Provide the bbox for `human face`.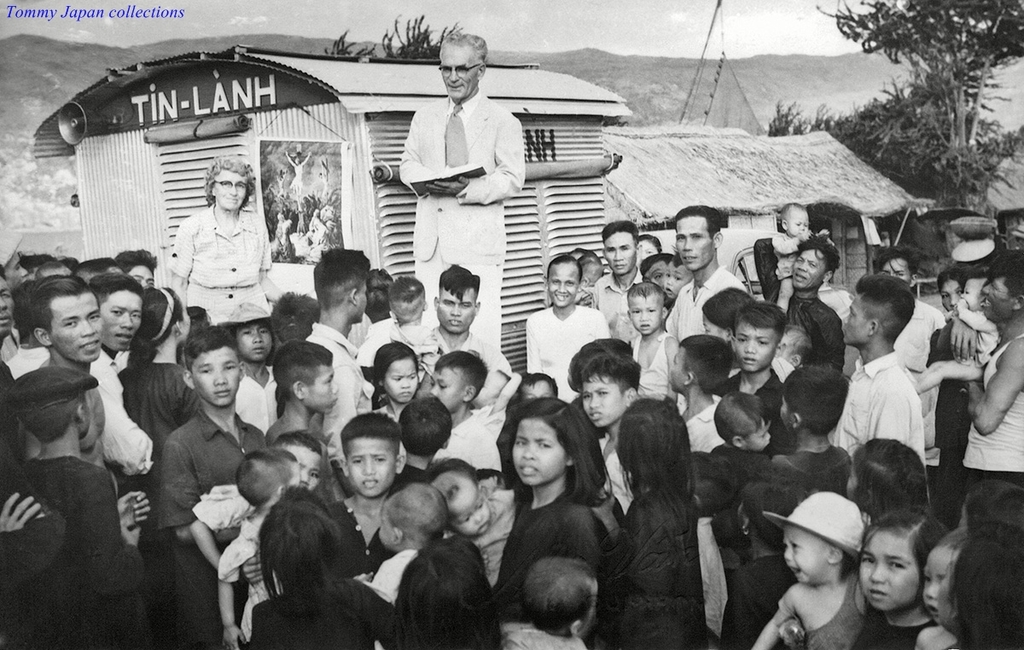
bbox=[344, 434, 413, 491].
